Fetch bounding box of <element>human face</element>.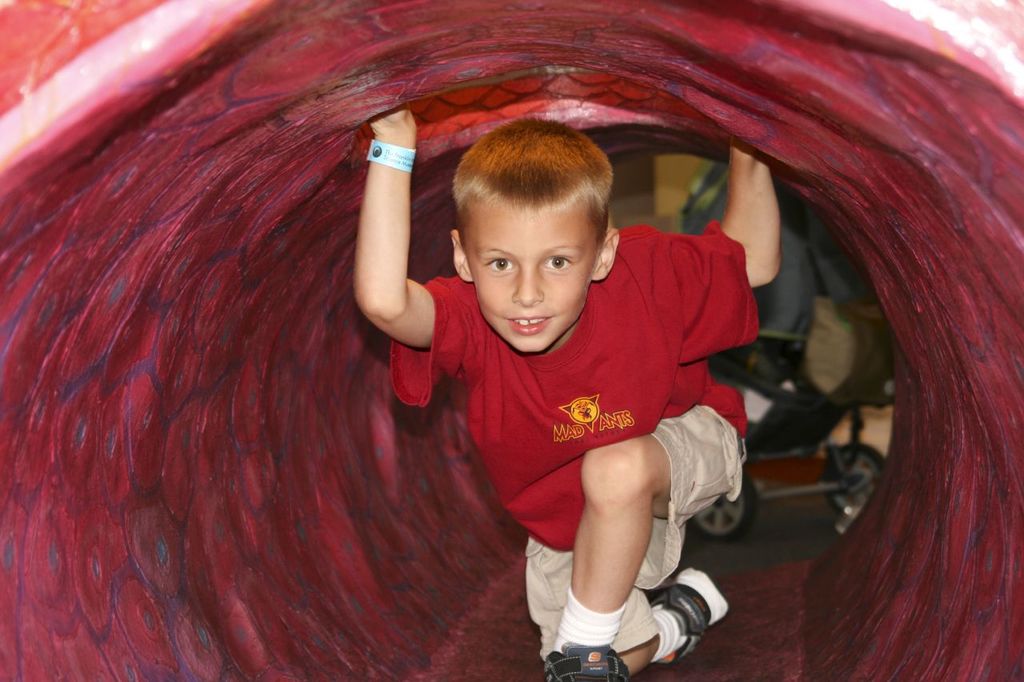
Bbox: [x1=454, y1=167, x2=610, y2=350].
